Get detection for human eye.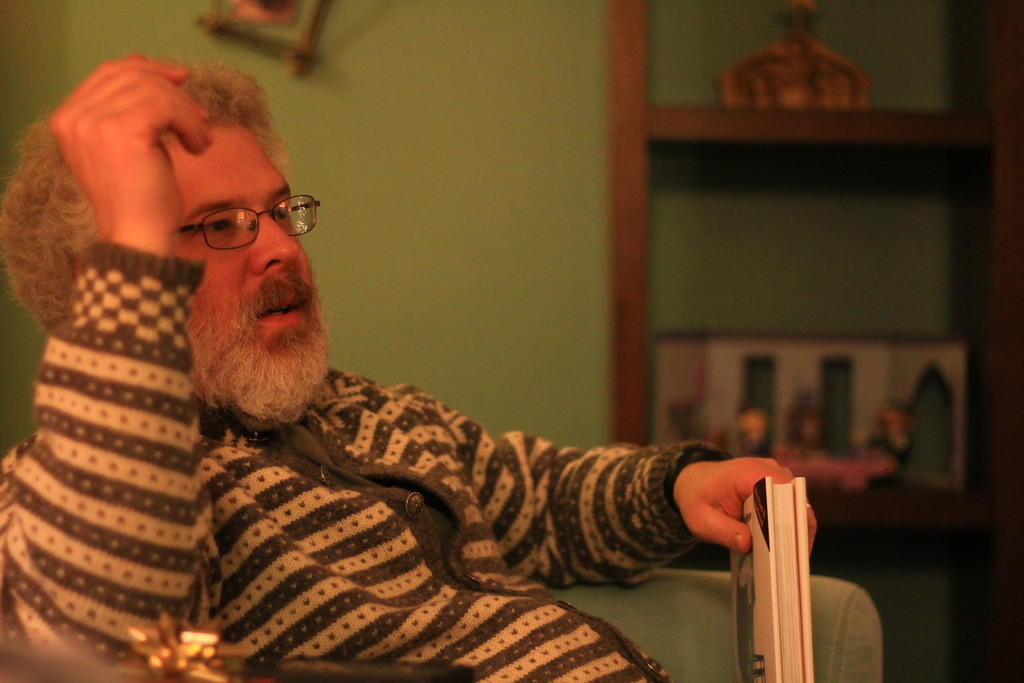
Detection: <box>268,204,294,228</box>.
